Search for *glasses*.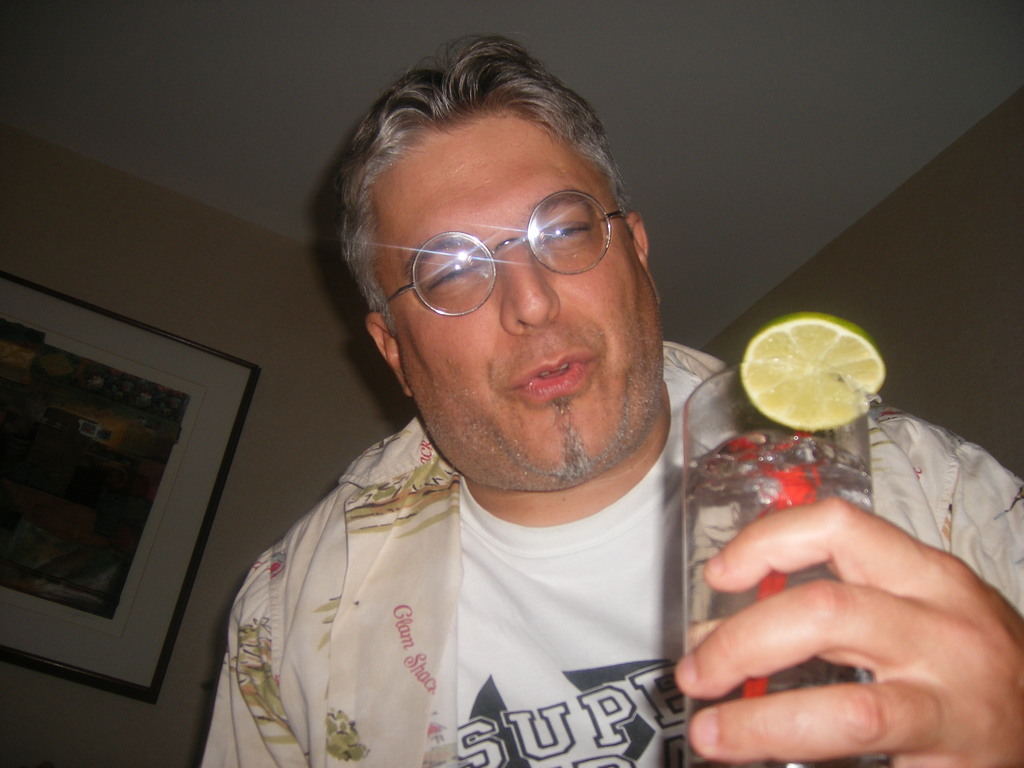
Found at 385:189:620:320.
